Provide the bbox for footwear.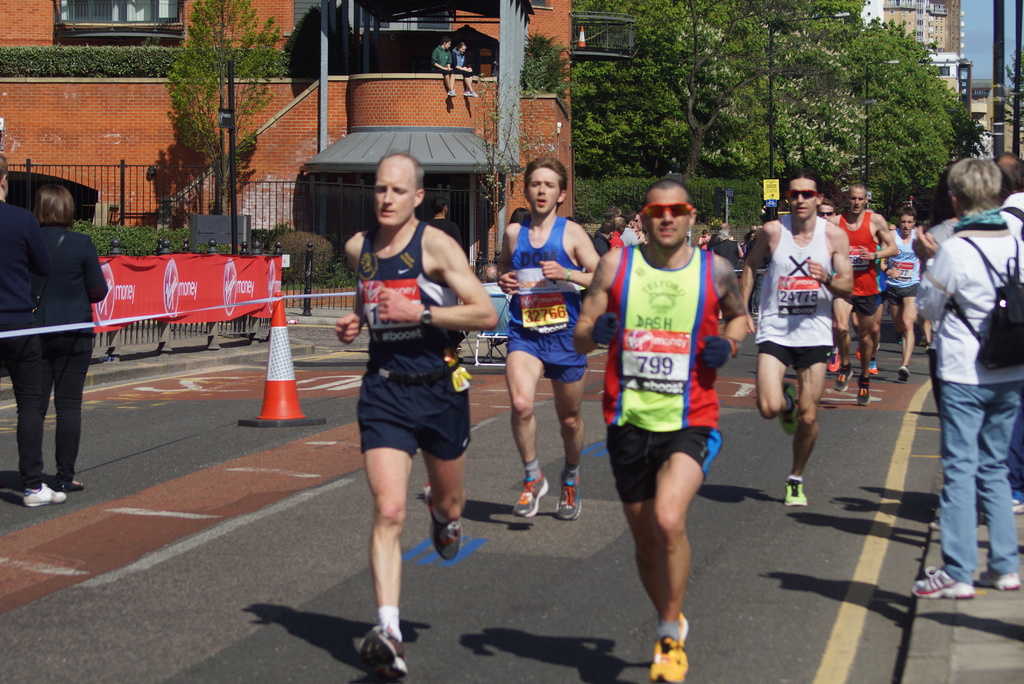
<bbox>360, 623, 408, 681</bbox>.
